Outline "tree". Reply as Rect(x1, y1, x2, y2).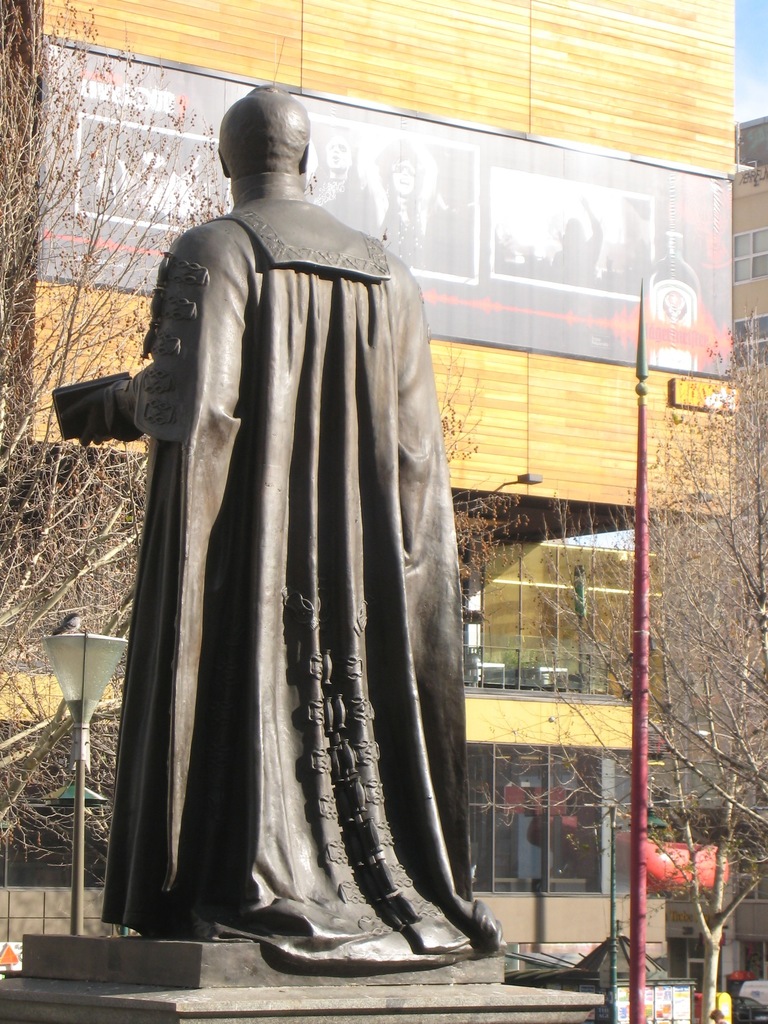
Rect(13, 22, 636, 918).
